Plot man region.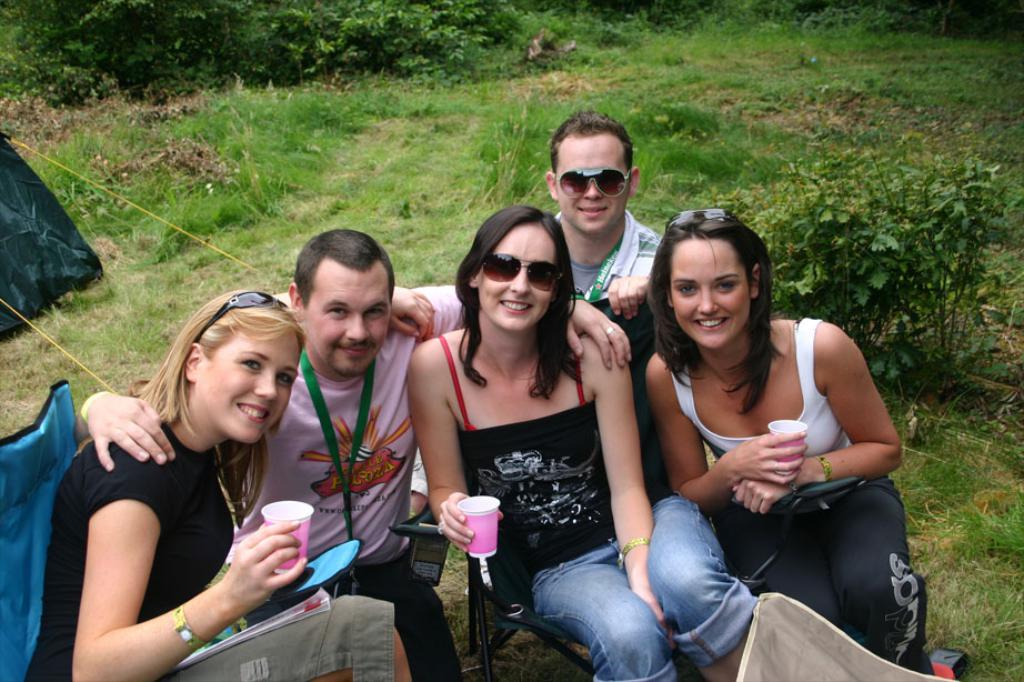
Plotted at [left=71, top=224, right=633, bottom=681].
